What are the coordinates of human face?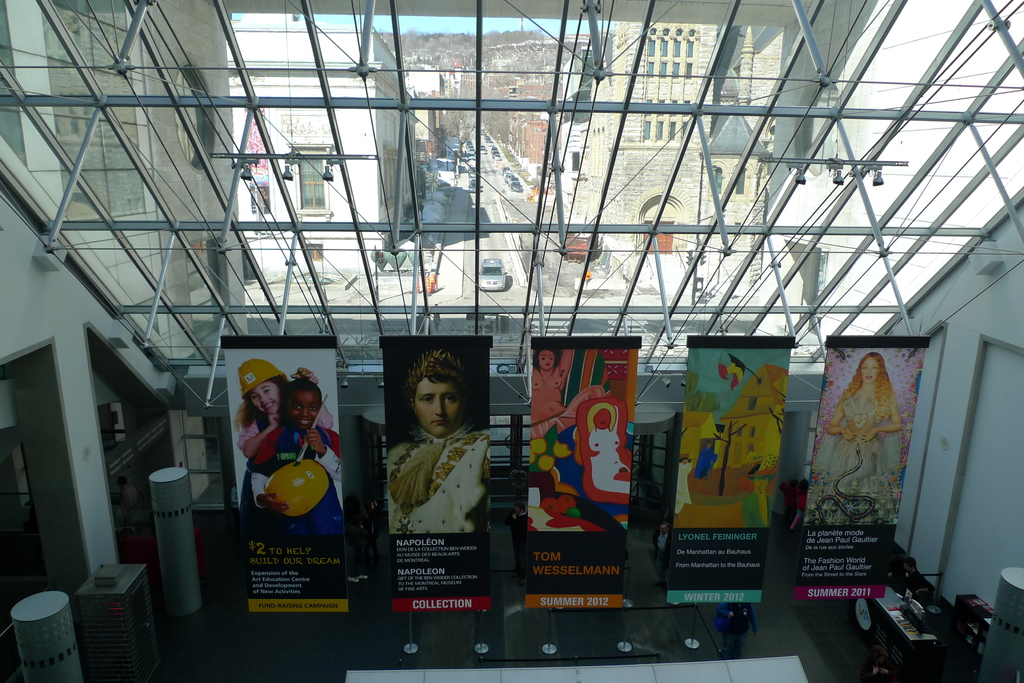
{"x1": 280, "y1": 392, "x2": 320, "y2": 426}.
